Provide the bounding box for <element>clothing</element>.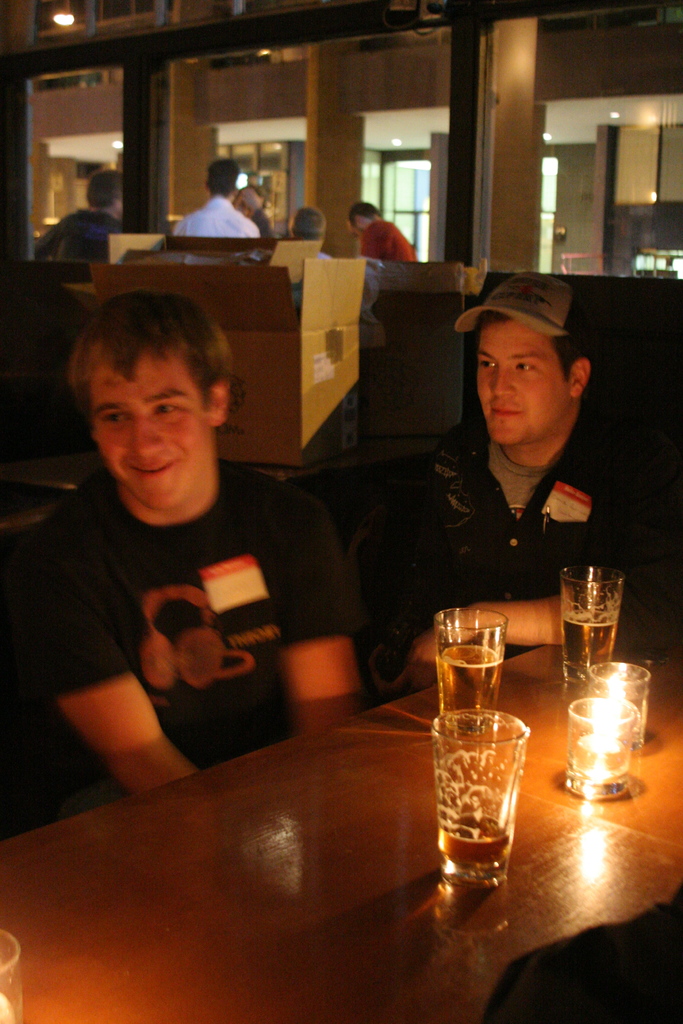
l=347, t=210, r=431, b=266.
